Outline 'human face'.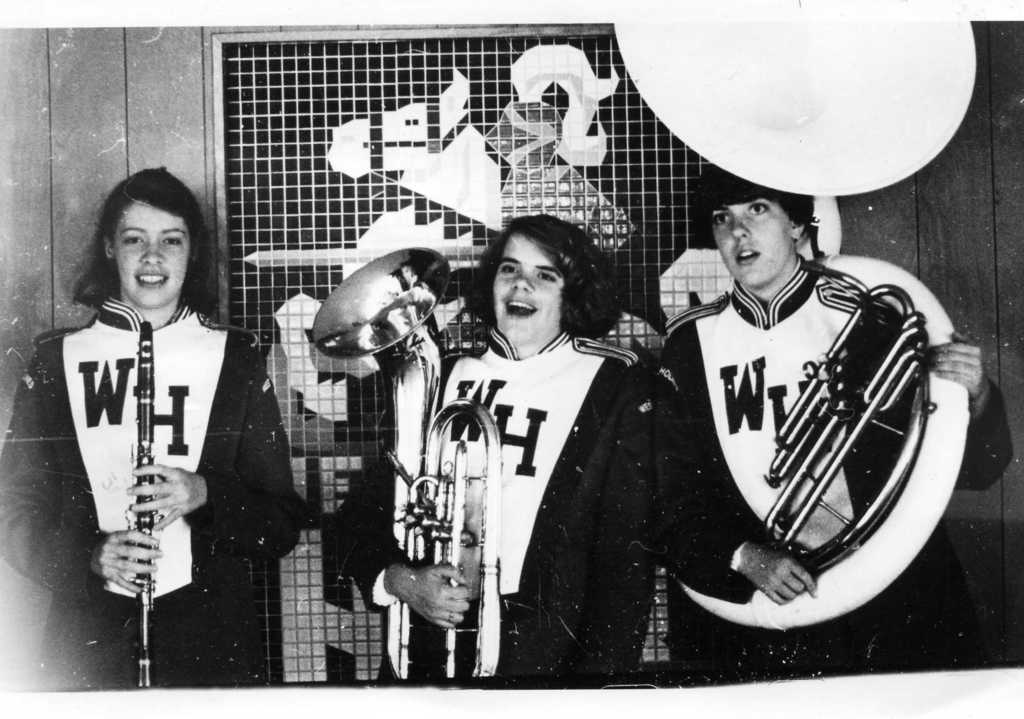
Outline: 490 237 564 347.
